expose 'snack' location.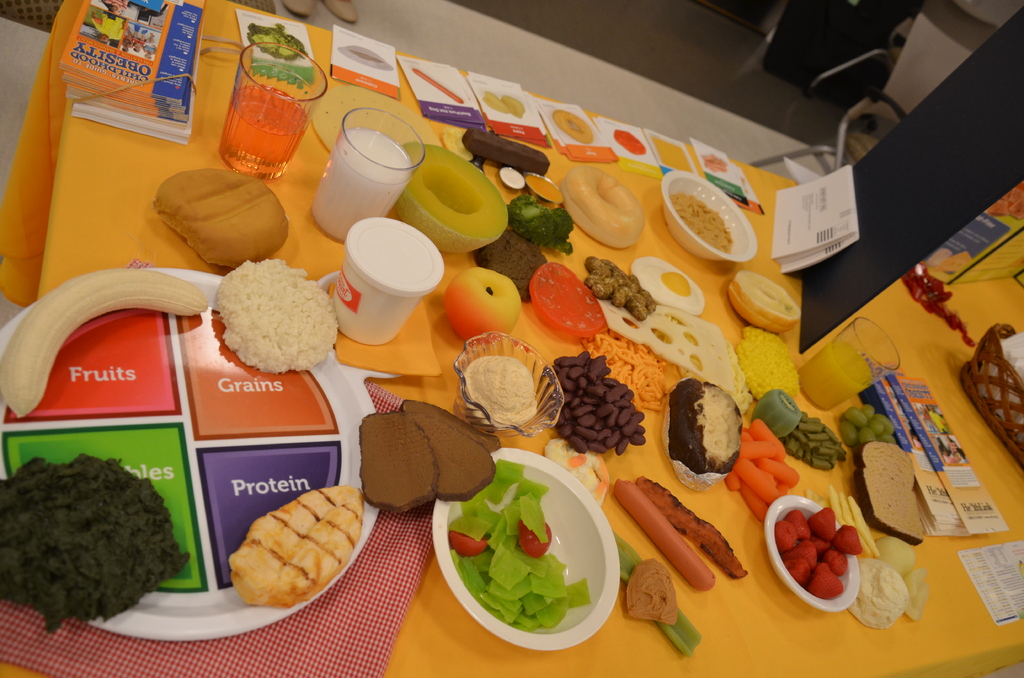
Exposed at <box>585,265,674,315</box>.
